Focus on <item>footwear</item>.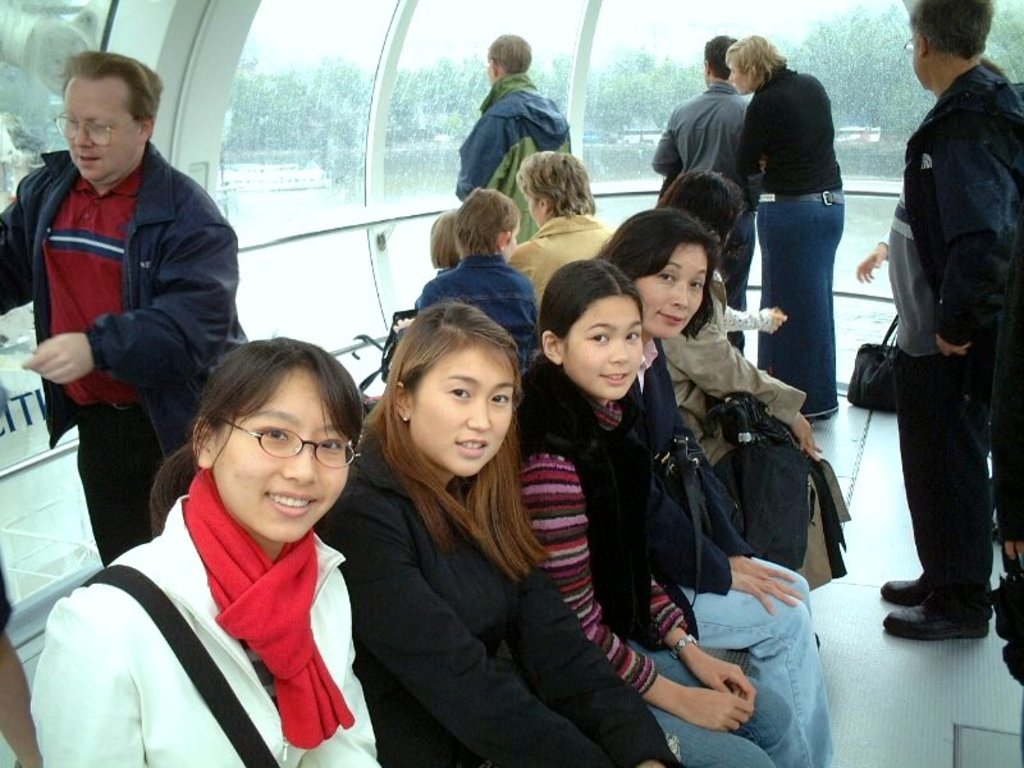
Focused at box=[883, 600, 992, 644].
